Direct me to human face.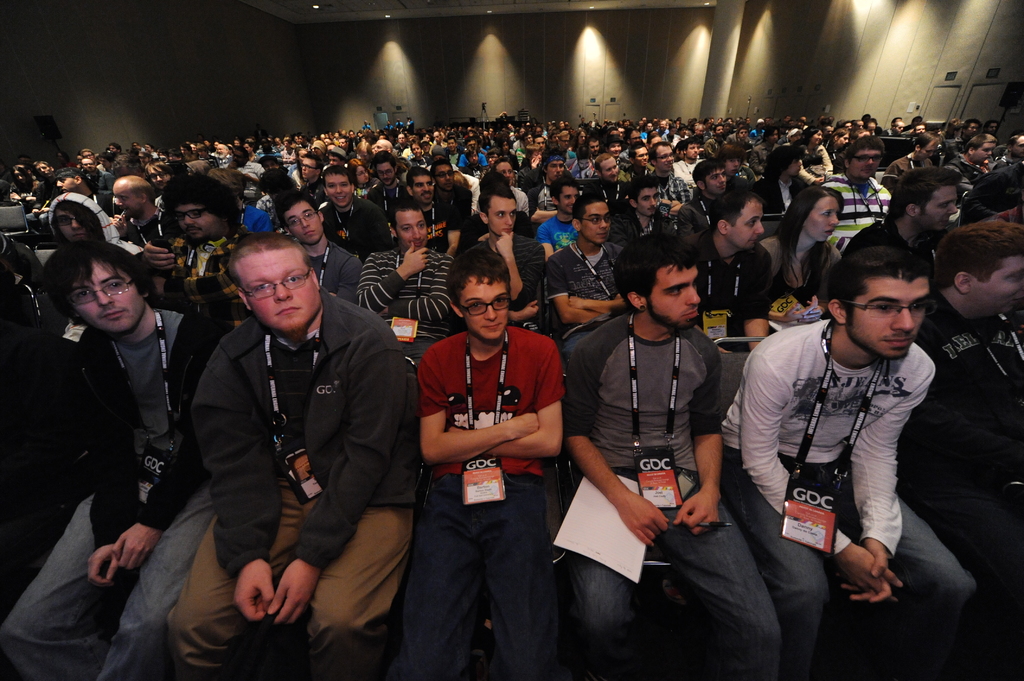
Direction: {"x1": 241, "y1": 249, "x2": 322, "y2": 333}.
